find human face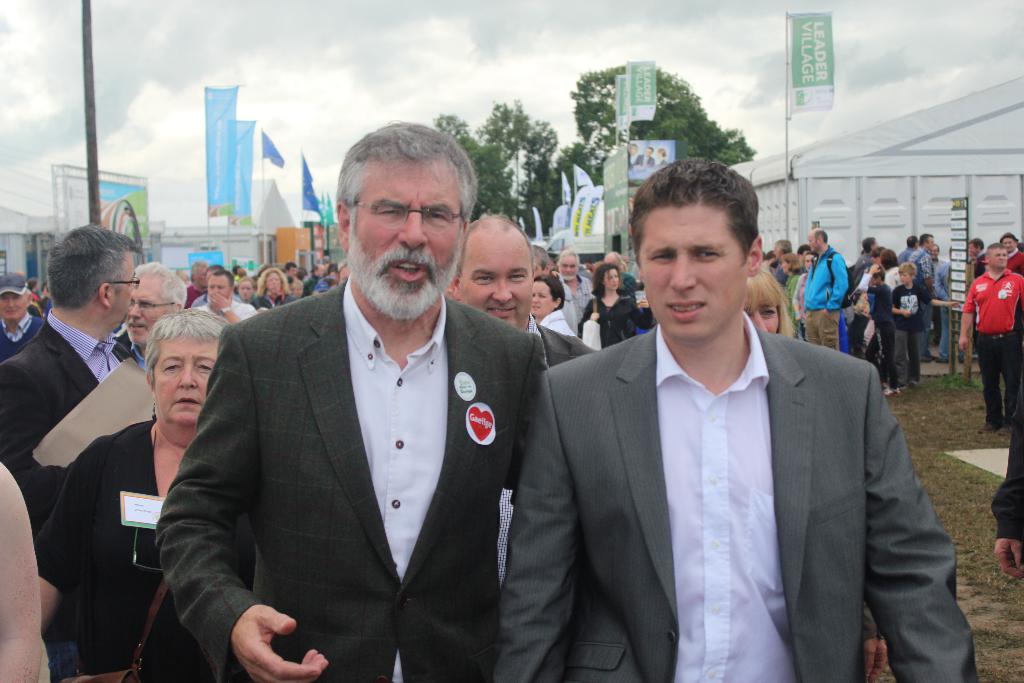
pyautogui.locateOnScreen(987, 250, 1008, 268)
